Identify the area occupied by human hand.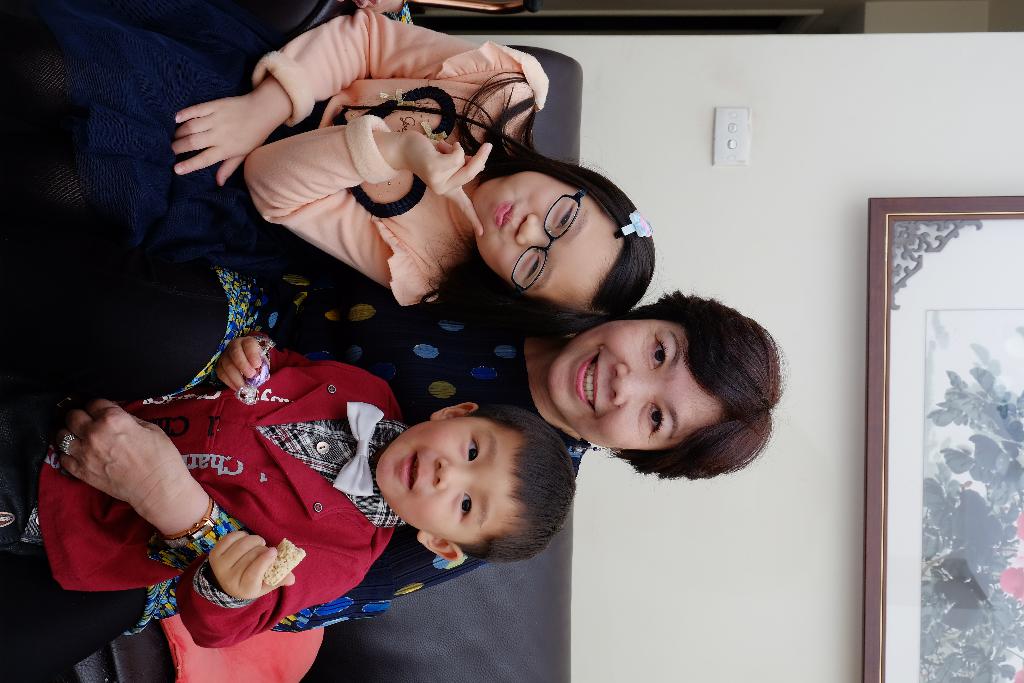
Area: x1=170 y1=90 x2=269 y2=187.
